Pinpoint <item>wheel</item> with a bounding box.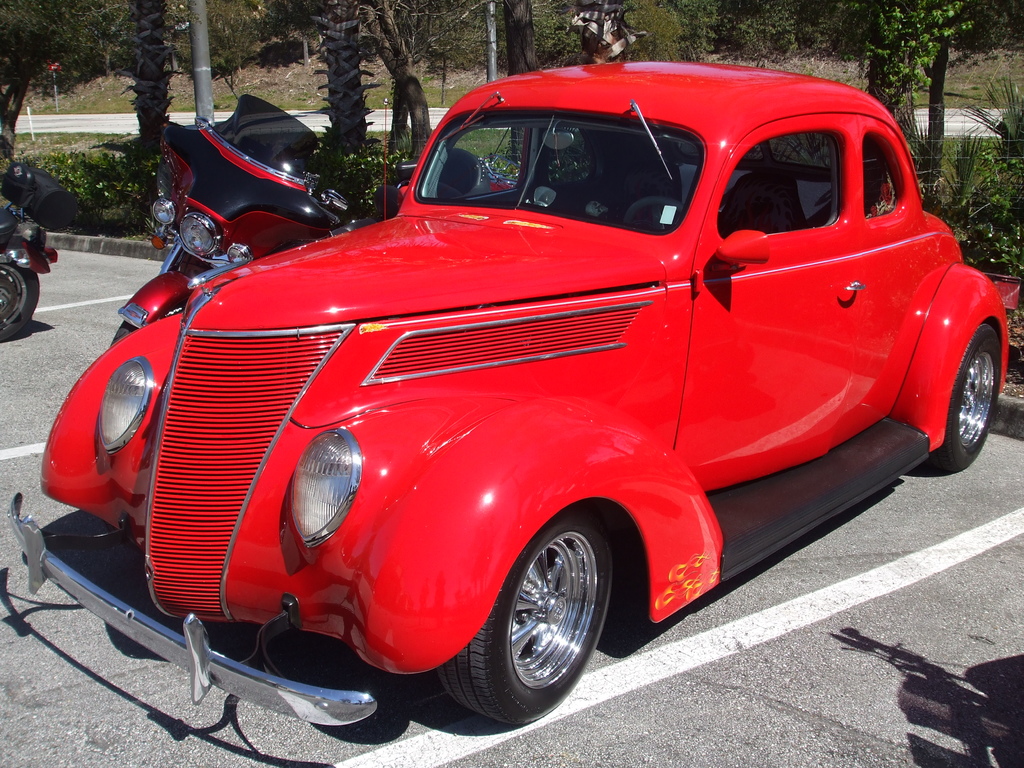
{"left": 109, "top": 321, "right": 136, "bottom": 346}.
